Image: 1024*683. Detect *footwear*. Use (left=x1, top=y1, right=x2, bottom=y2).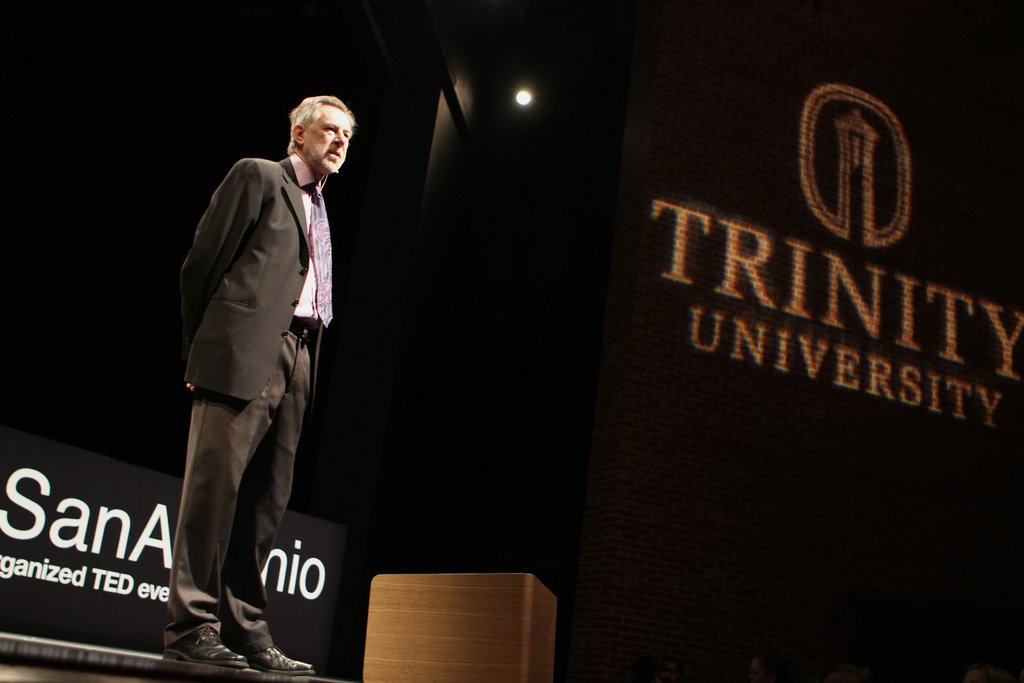
(left=164, top=630, right=245, bottom=663).
